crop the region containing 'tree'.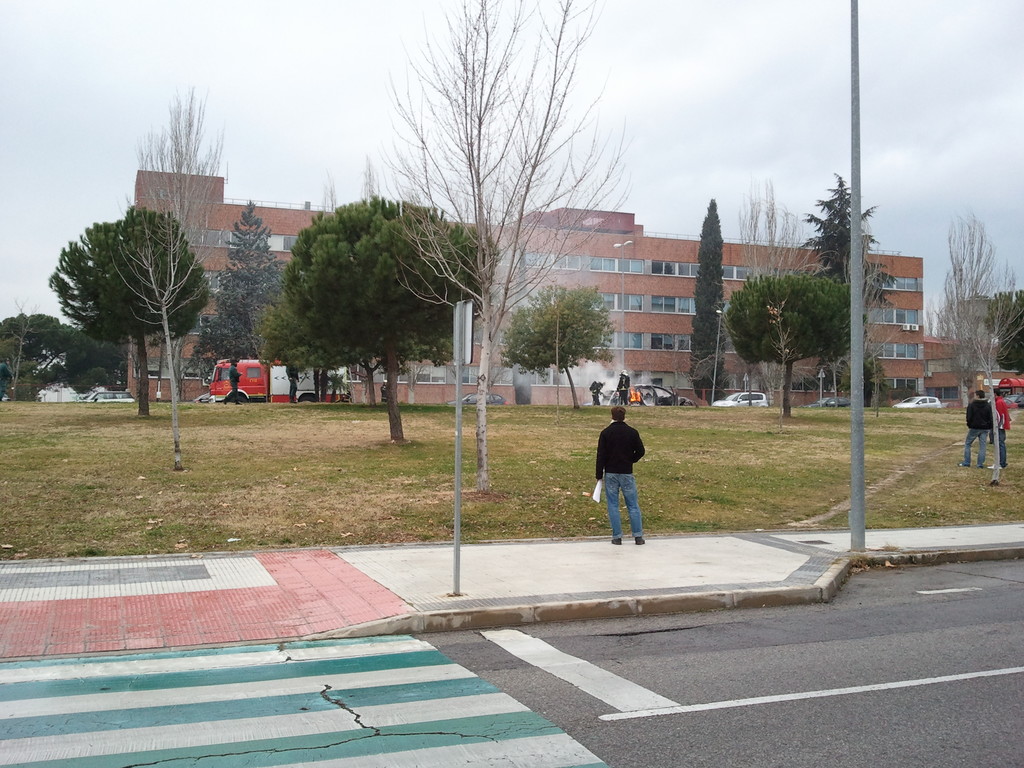
Crop region: crop(795, 166, 890, 404).
